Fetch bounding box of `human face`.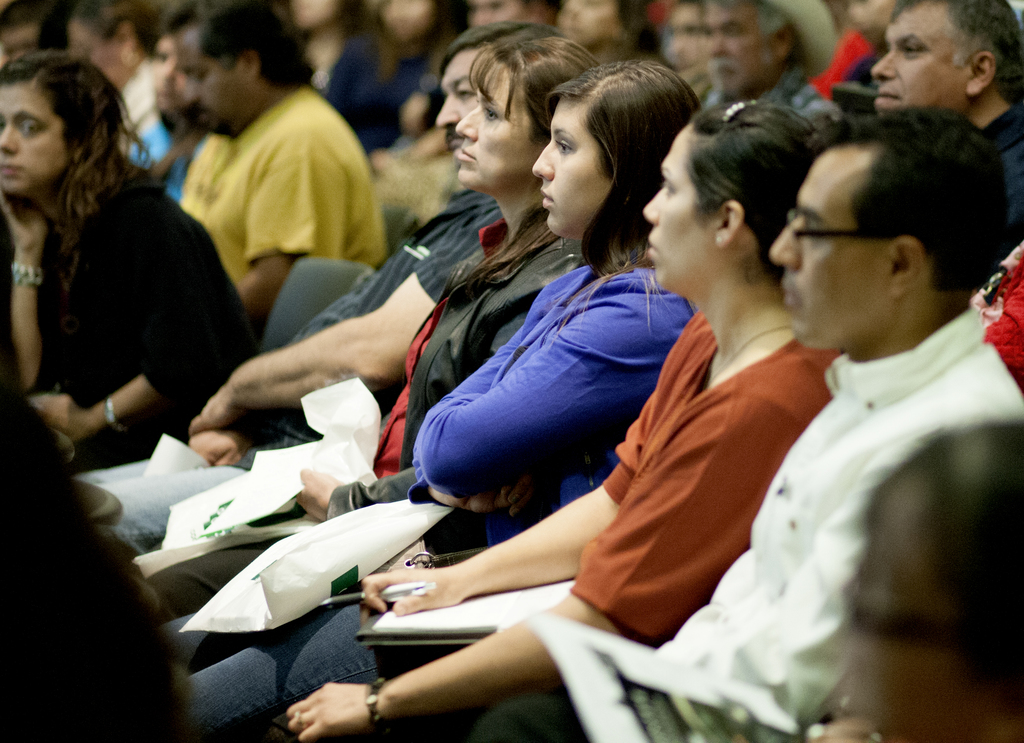
Bbox: <region>773, 153, 893, 340</region>.
